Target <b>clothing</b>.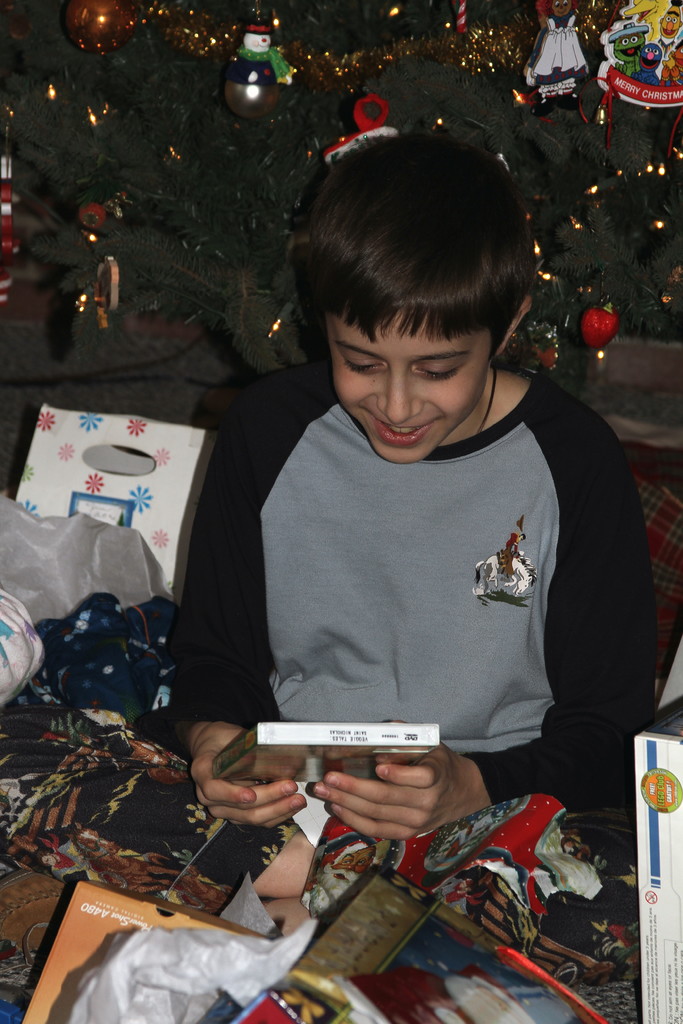
Target region: bbox(0, 600, 48, 712).
